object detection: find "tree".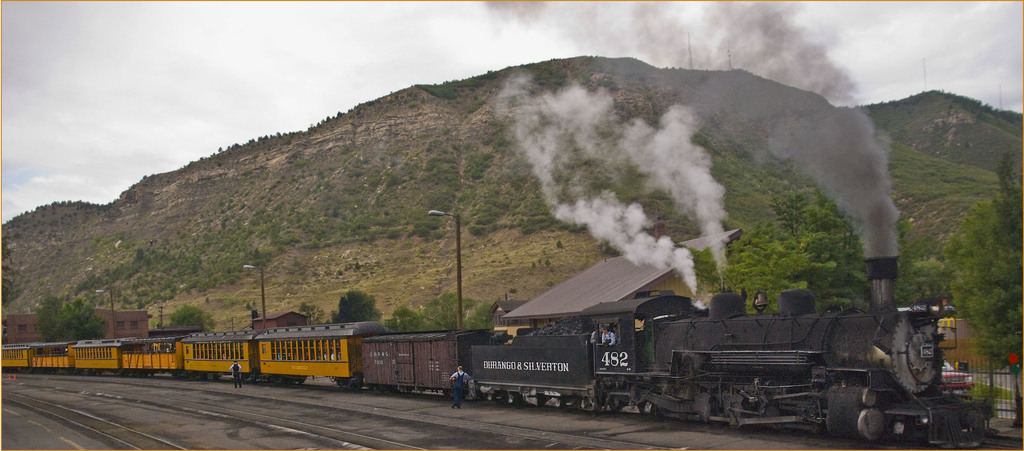
(left=465, top=301, right=497, bottom=326).
